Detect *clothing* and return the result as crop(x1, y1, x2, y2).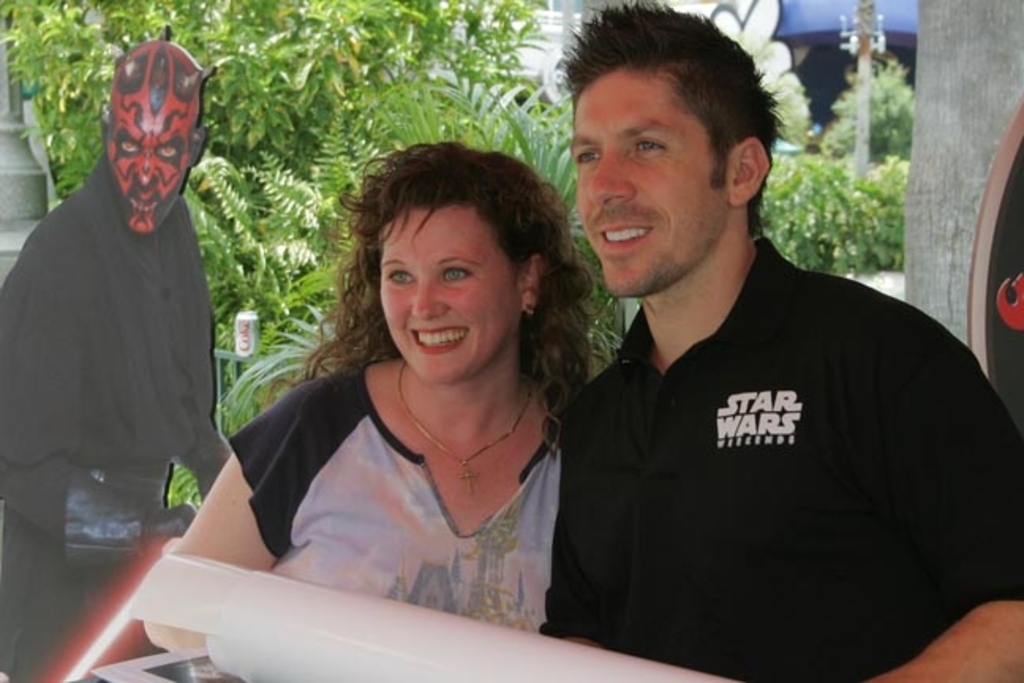
crop(545, 237, 1022, 681).
